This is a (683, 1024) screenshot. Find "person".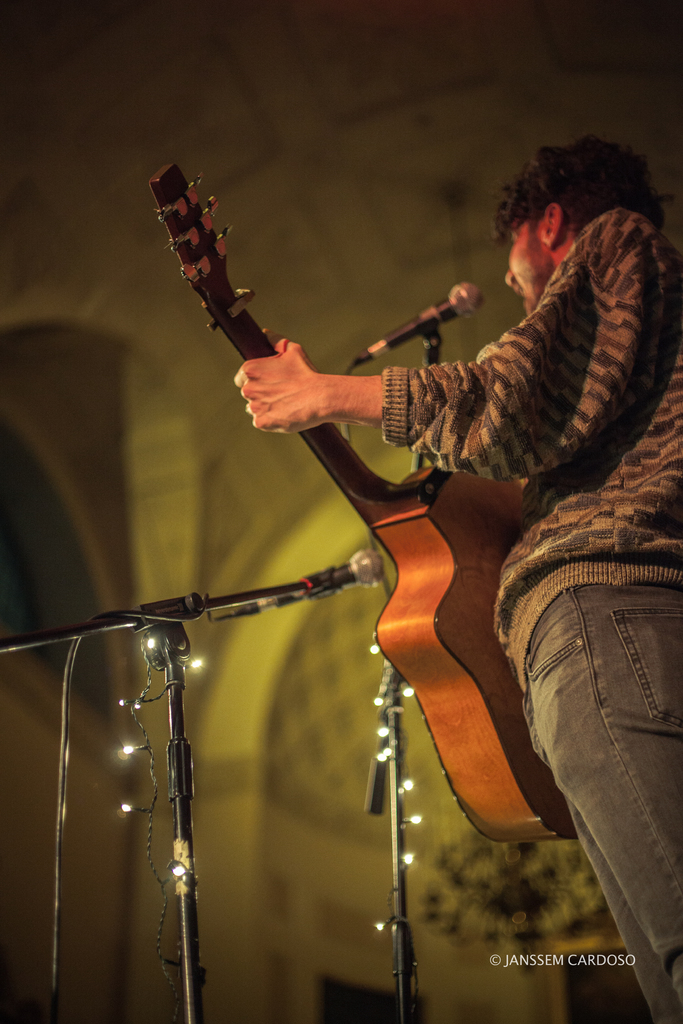
Bounding box: left=229, top=131, right=682, bottom=1023.
